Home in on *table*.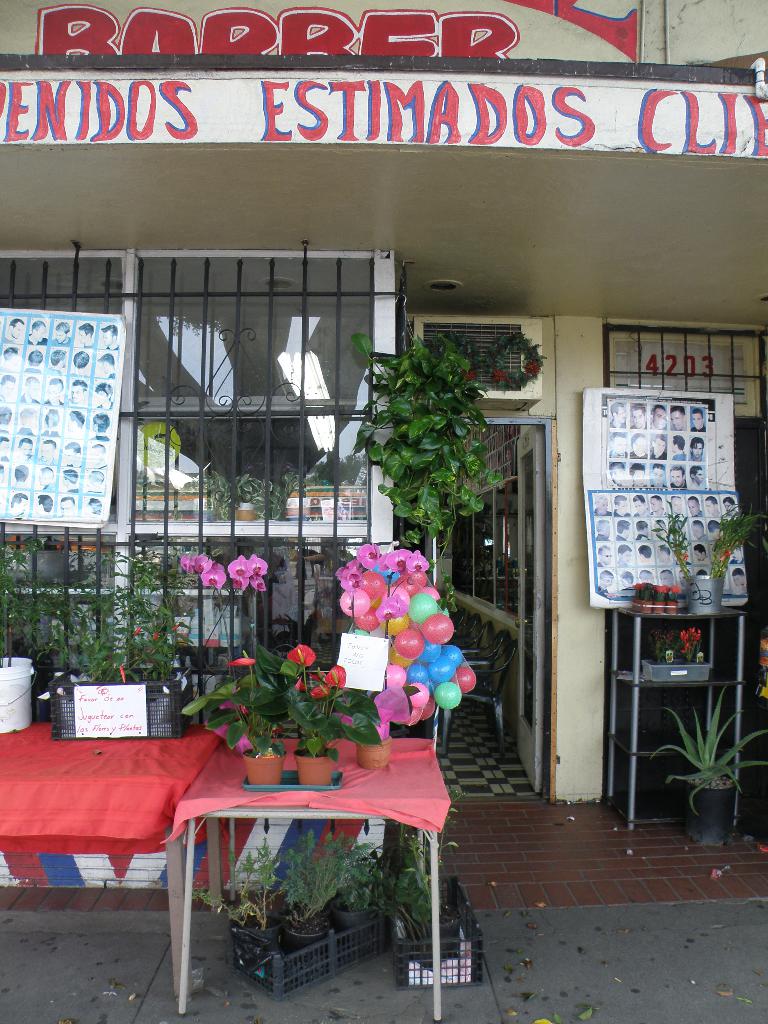
Homed in at (179, 734, 437, 1023).
